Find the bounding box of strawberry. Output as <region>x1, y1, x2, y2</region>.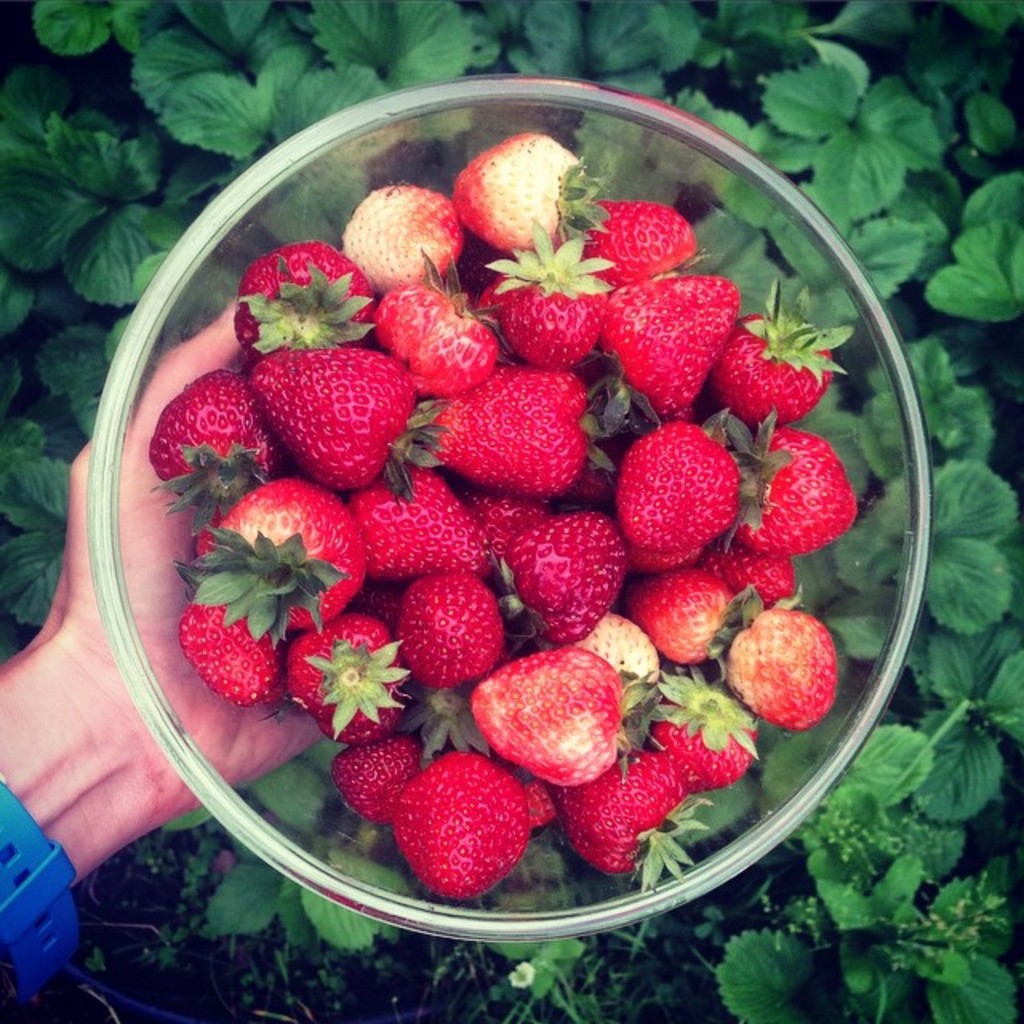
<region>726, 386, 862, 557</region>.
